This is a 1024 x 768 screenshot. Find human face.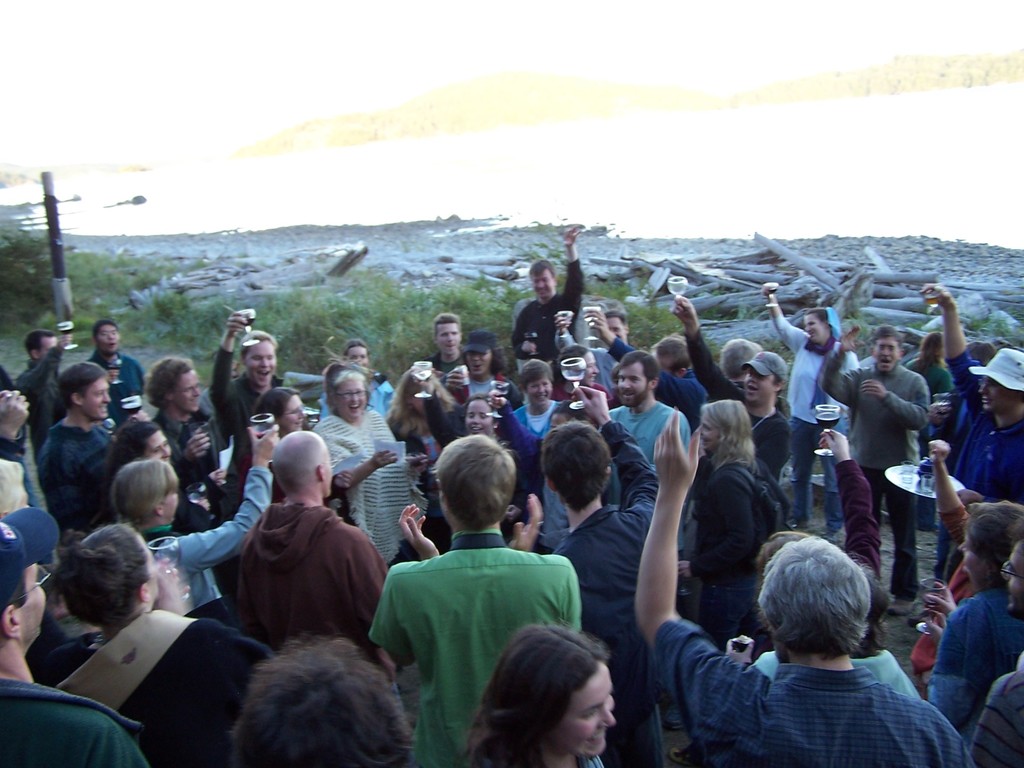
Bounding box: x1=170 y1=375 x2=201 y2=412.
